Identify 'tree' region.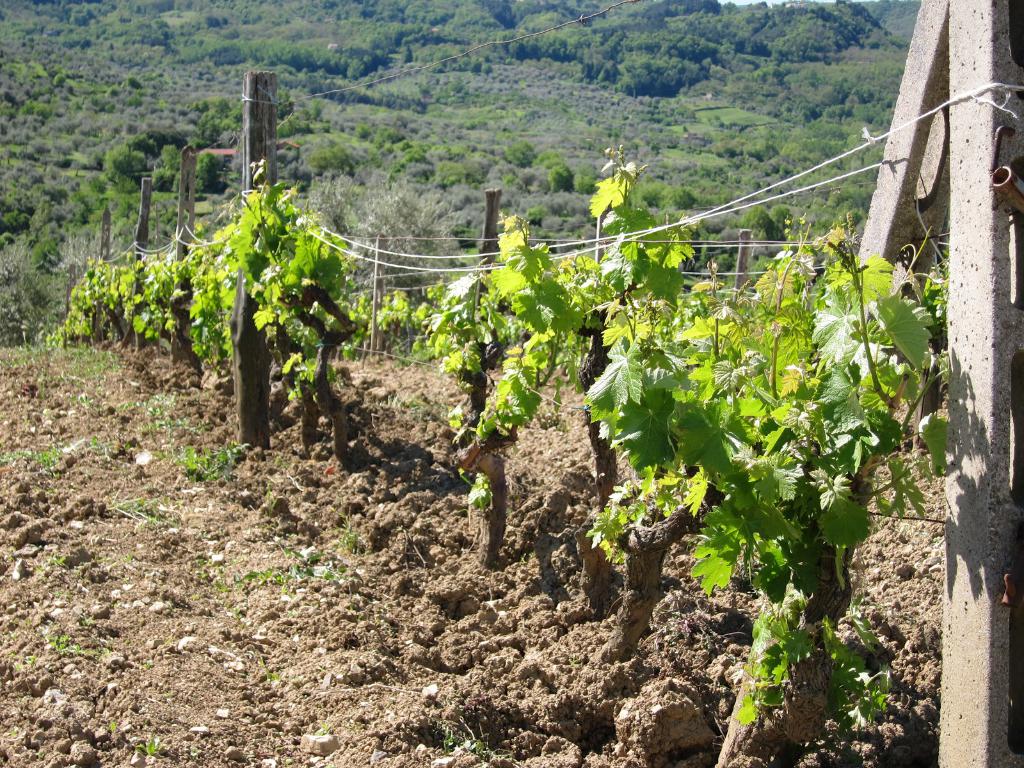
Region: (538,156,567,196).
